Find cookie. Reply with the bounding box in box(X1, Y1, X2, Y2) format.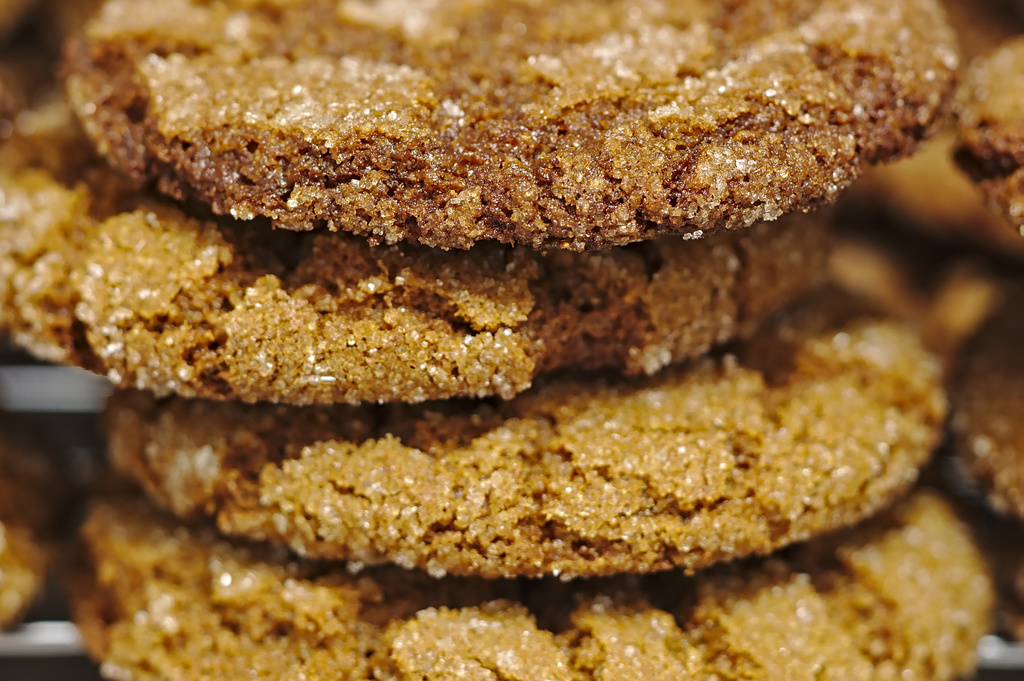
box(0, 75, 829, 404).
